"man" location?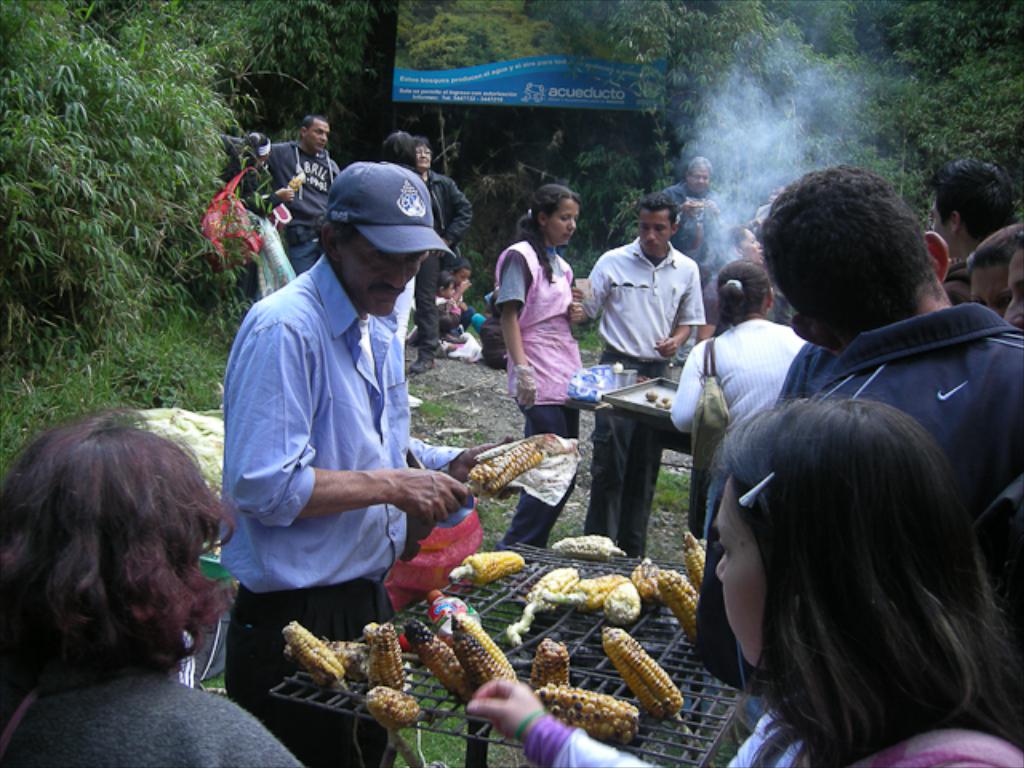
left=562, top=187, right=715, bottom=563
